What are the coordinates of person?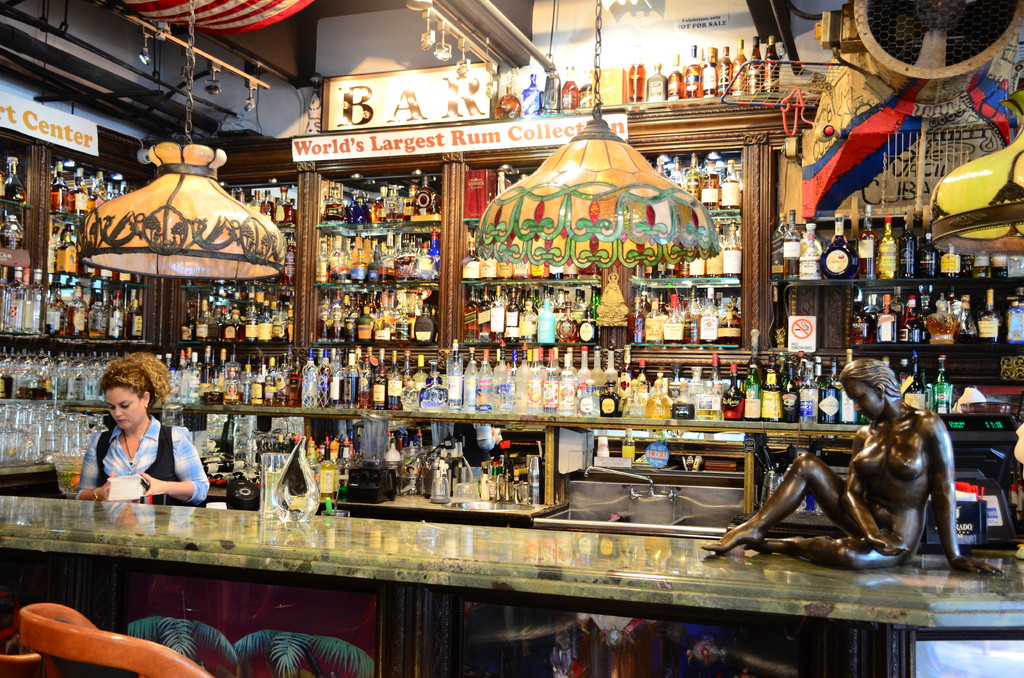
(left=700, top=359, right=999, bottom=572).
